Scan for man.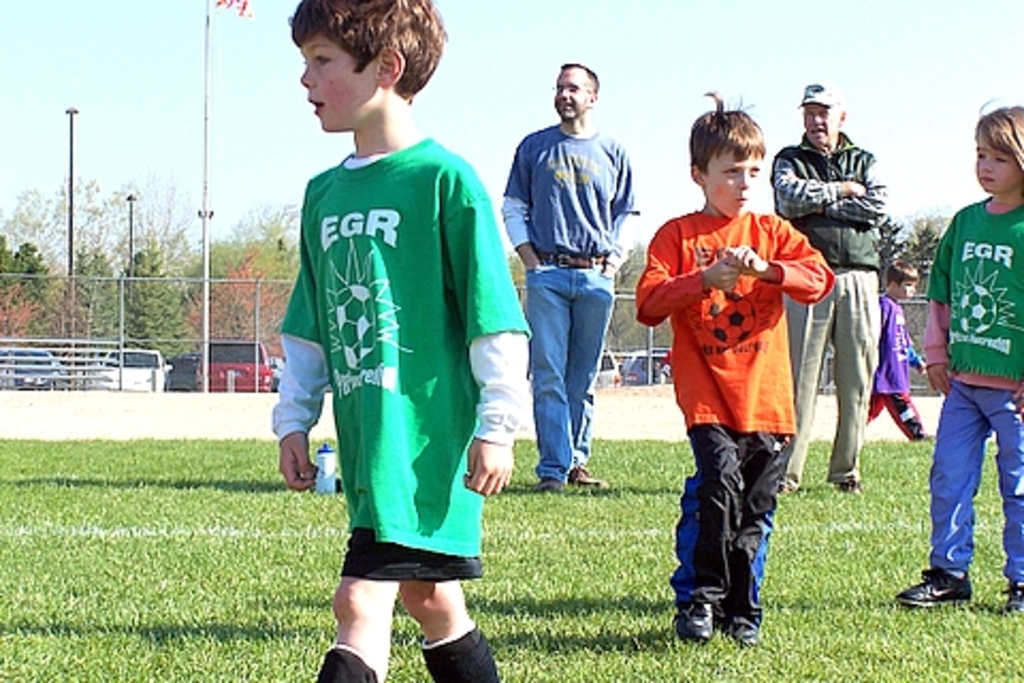
Scan result: (497,62,636,489).
